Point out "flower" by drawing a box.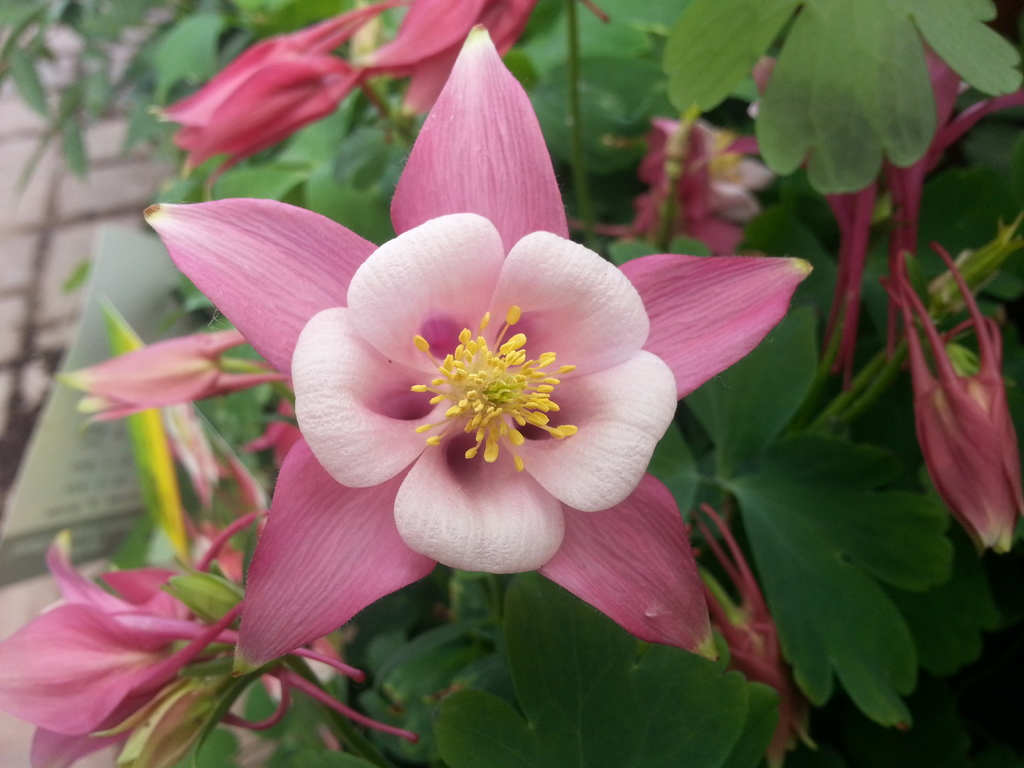
0:527:423:767.
